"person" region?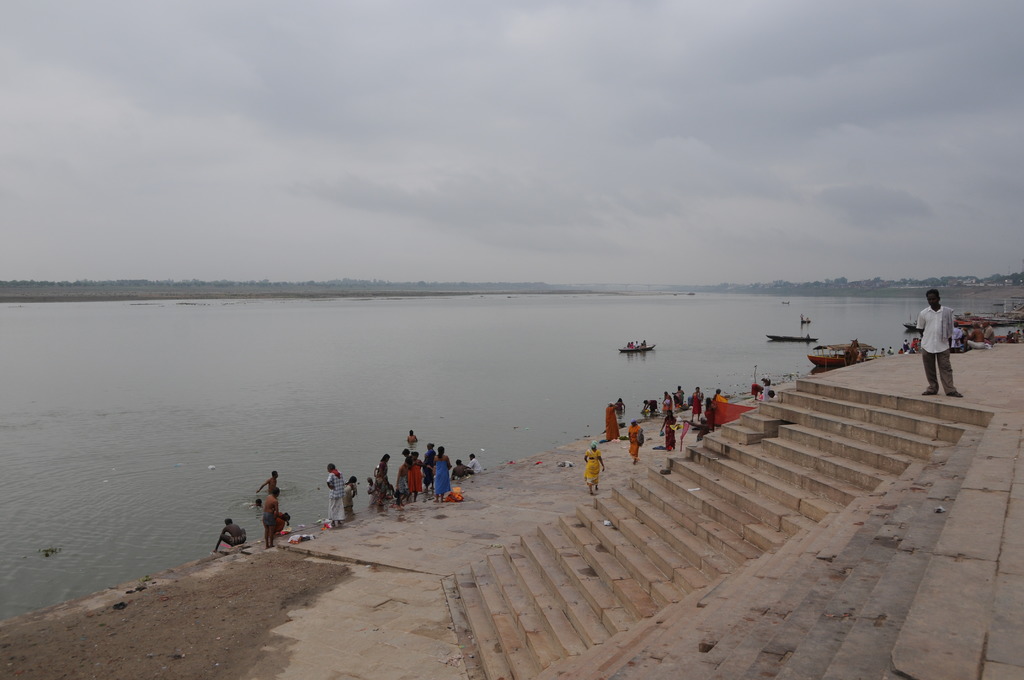
604, 403, 619, 441
